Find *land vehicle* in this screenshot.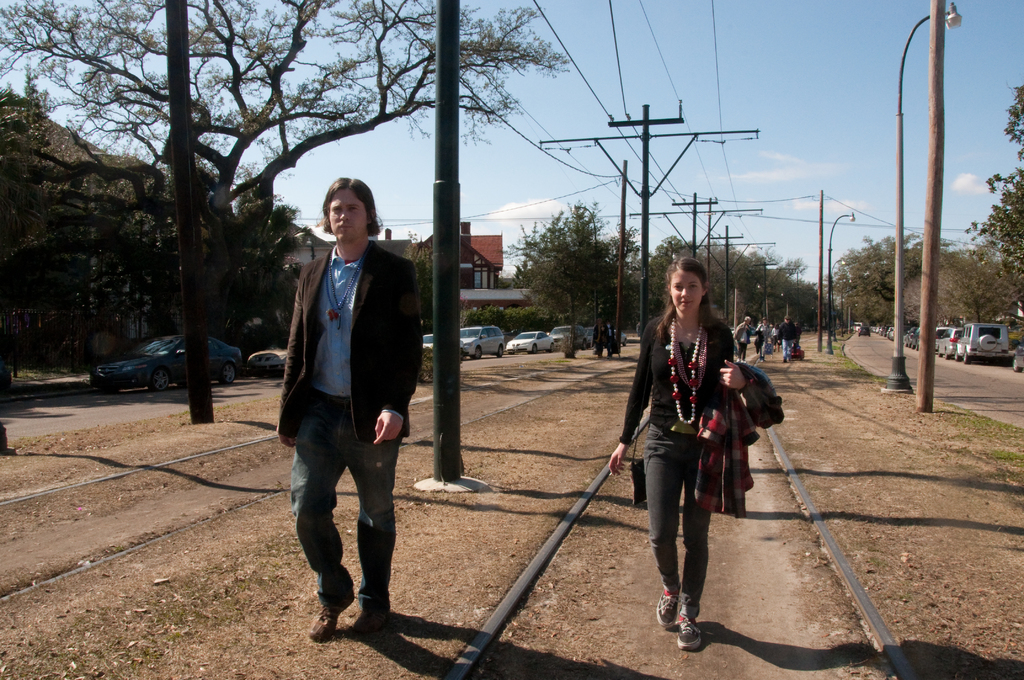
The bounding box for *land vehicle* is crop(584, 327, 624, 346).
